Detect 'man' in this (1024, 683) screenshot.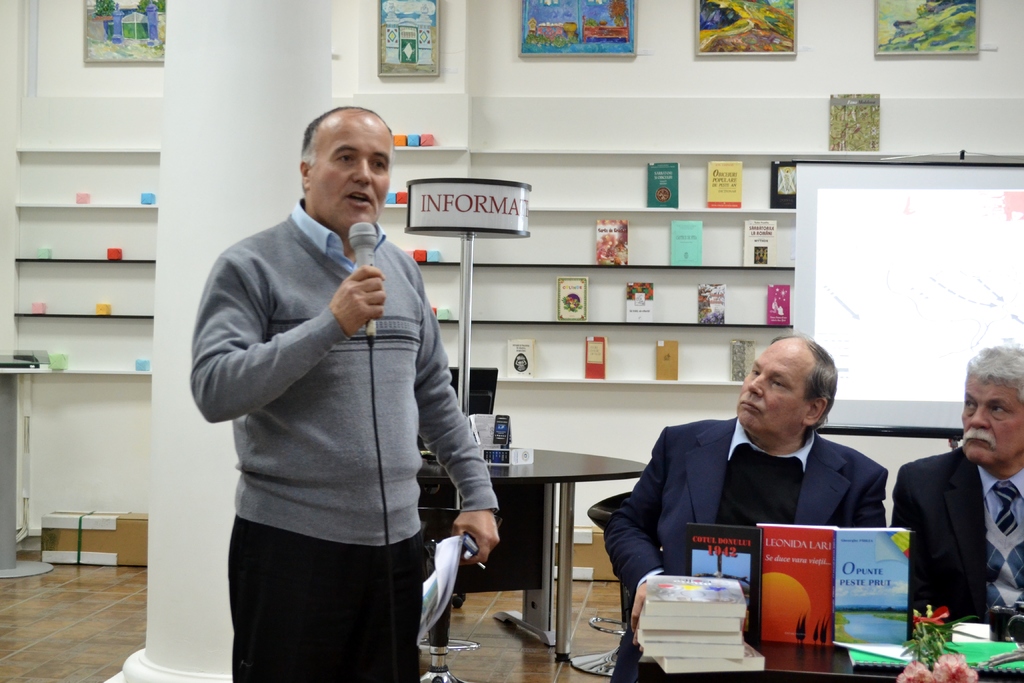
Detection: <box>190,103,504,682</box>.
